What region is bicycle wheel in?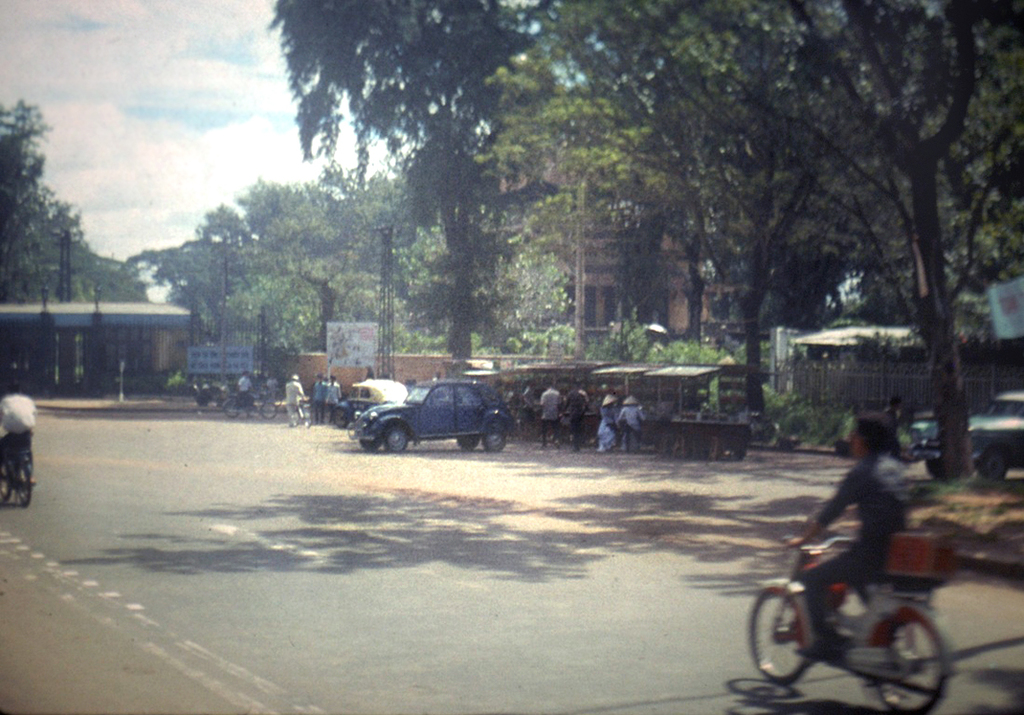
16, 463, 33, 507.
